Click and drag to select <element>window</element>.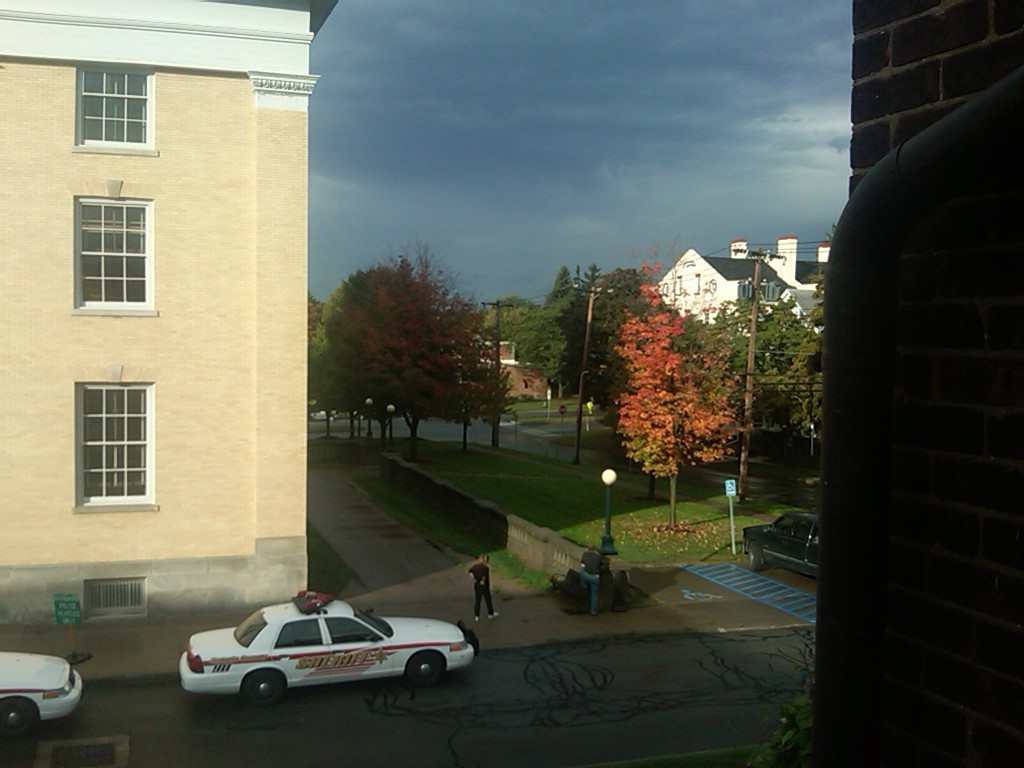
Selection: 71:66:157:152.
